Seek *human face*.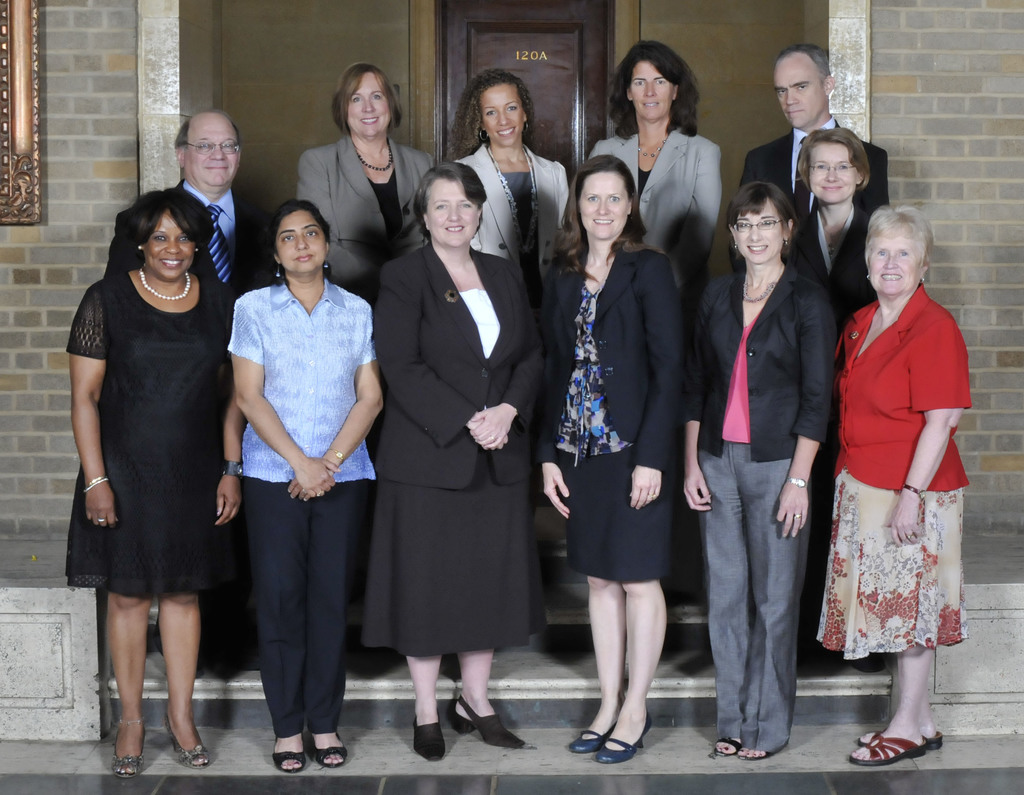
region(808, 143, 858, 208).
